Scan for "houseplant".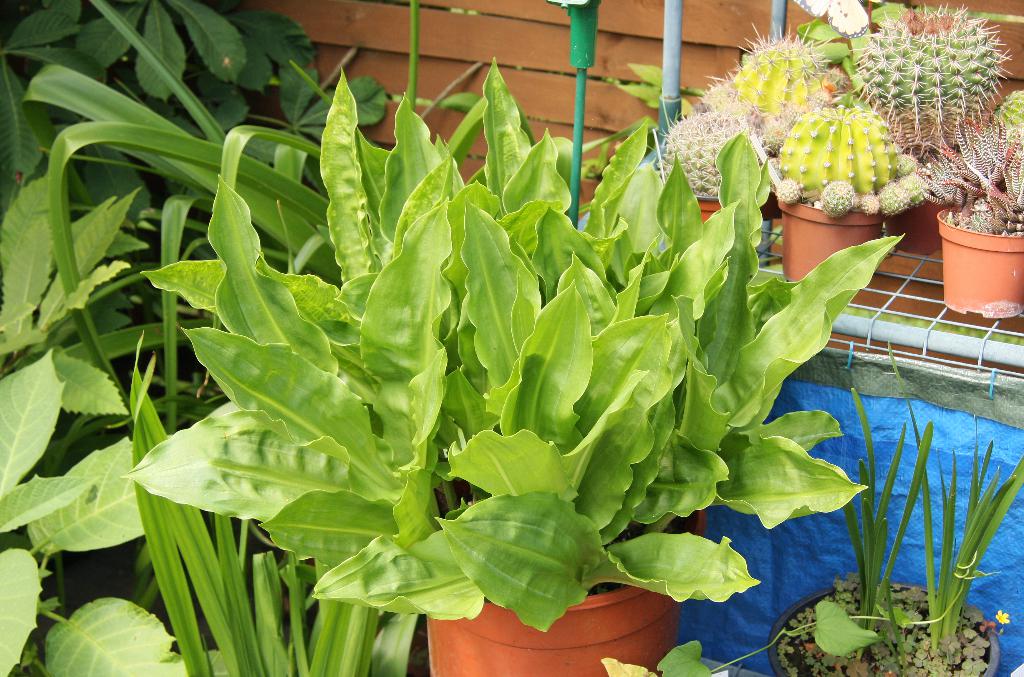
Scan result: box(938, 79, 1023, 351).
